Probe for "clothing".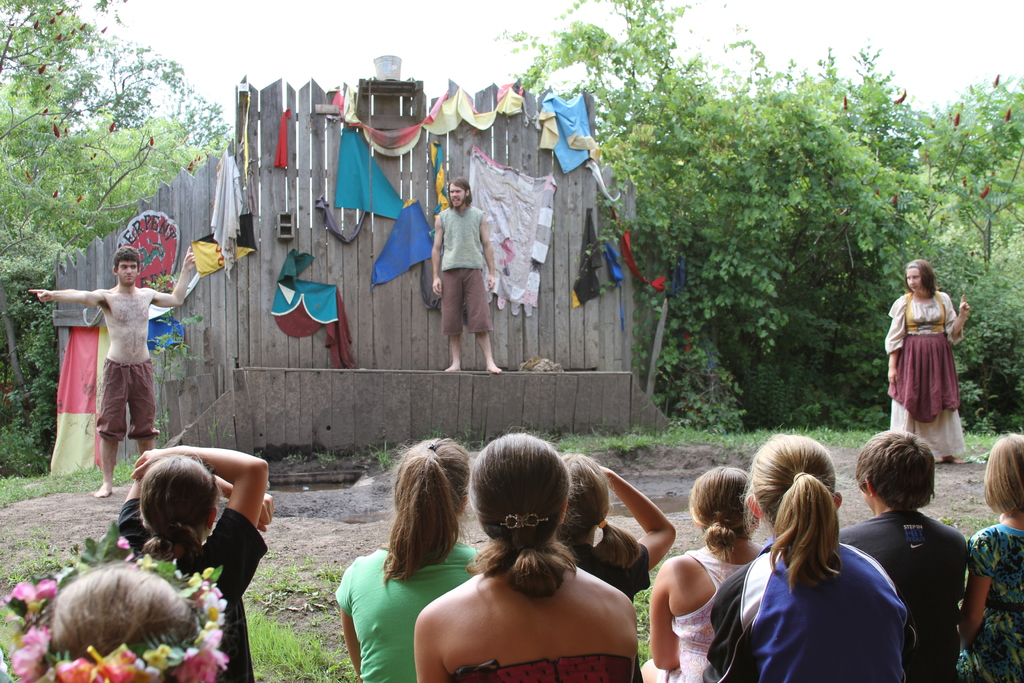
Probe result: 880/290/970/480.
